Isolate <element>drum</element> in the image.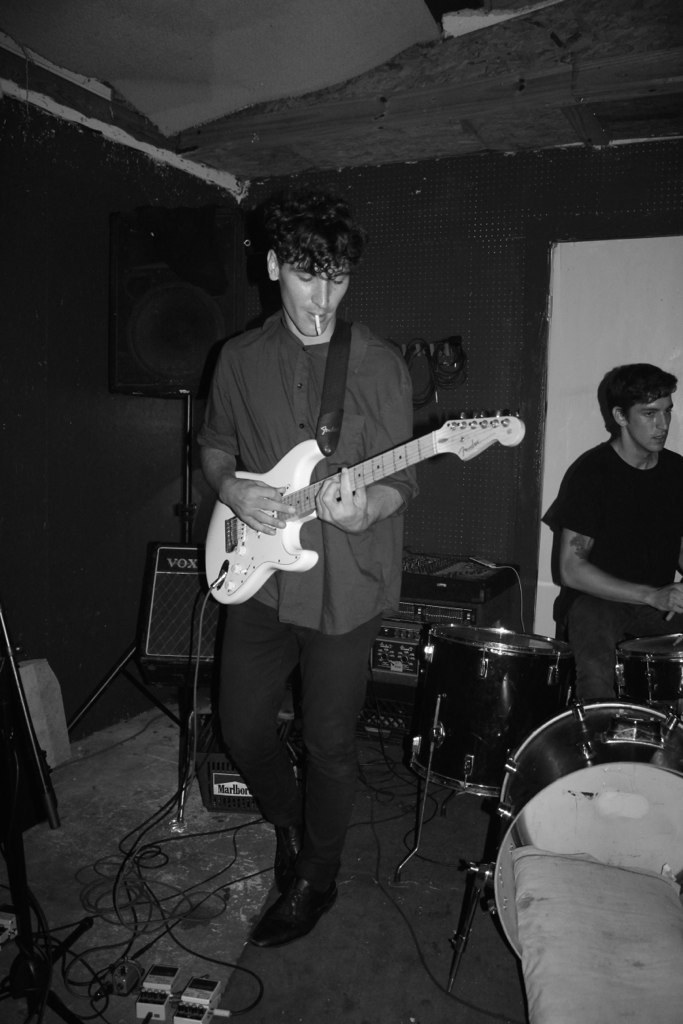
Isolated region: bbox(409, 626, 567, 795).
